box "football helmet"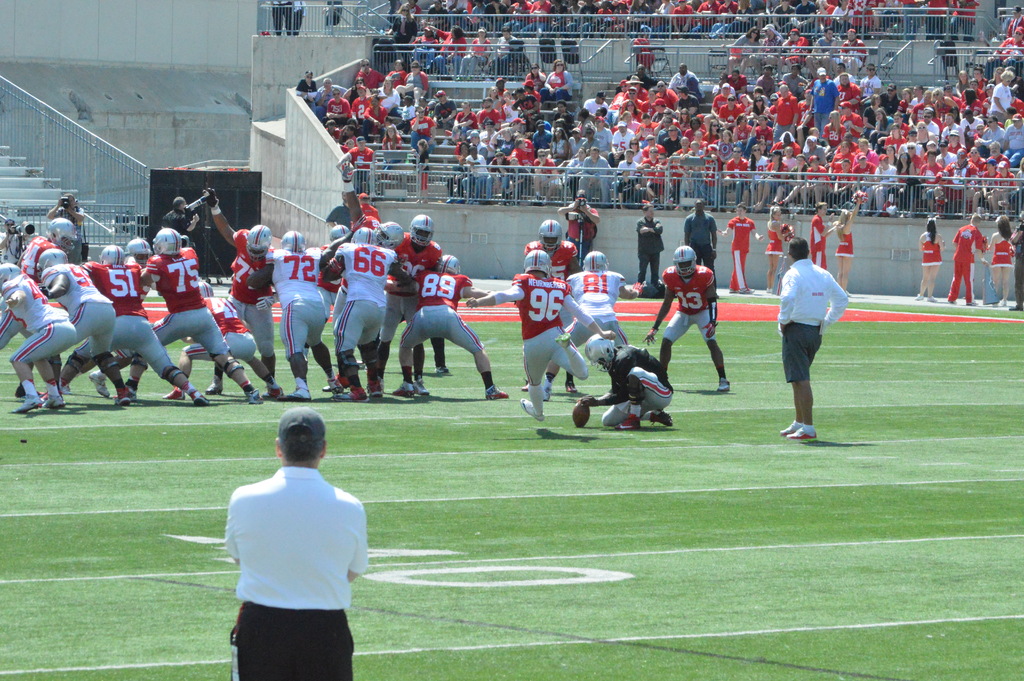
<box>248,220,280,261</box>
